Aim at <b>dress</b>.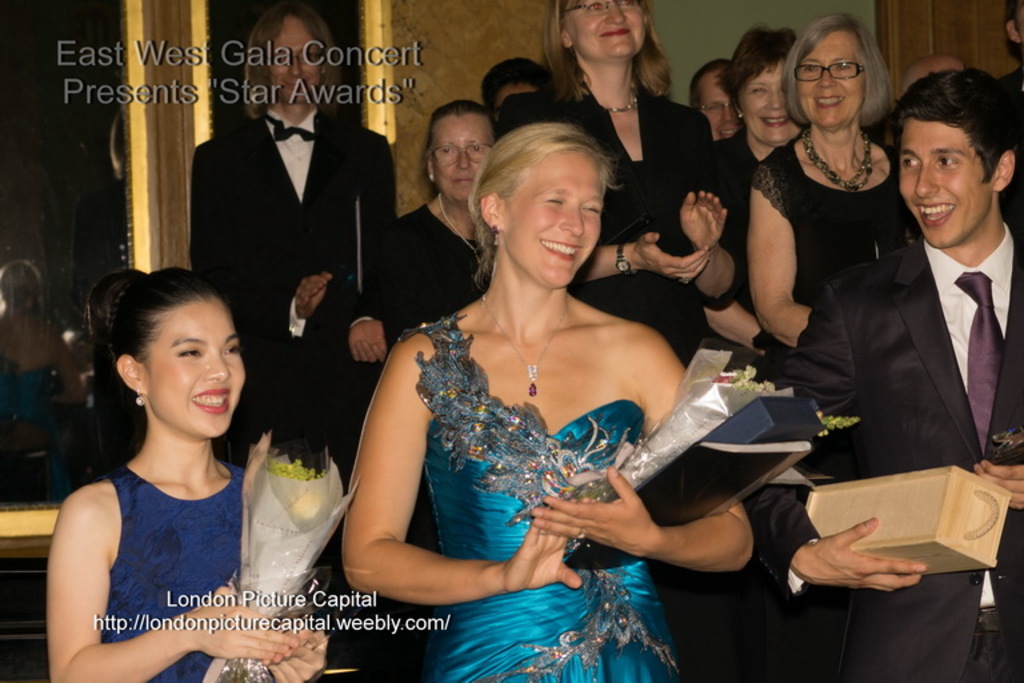
Aimed at left=99, top=459, right=247, bottom=682.
